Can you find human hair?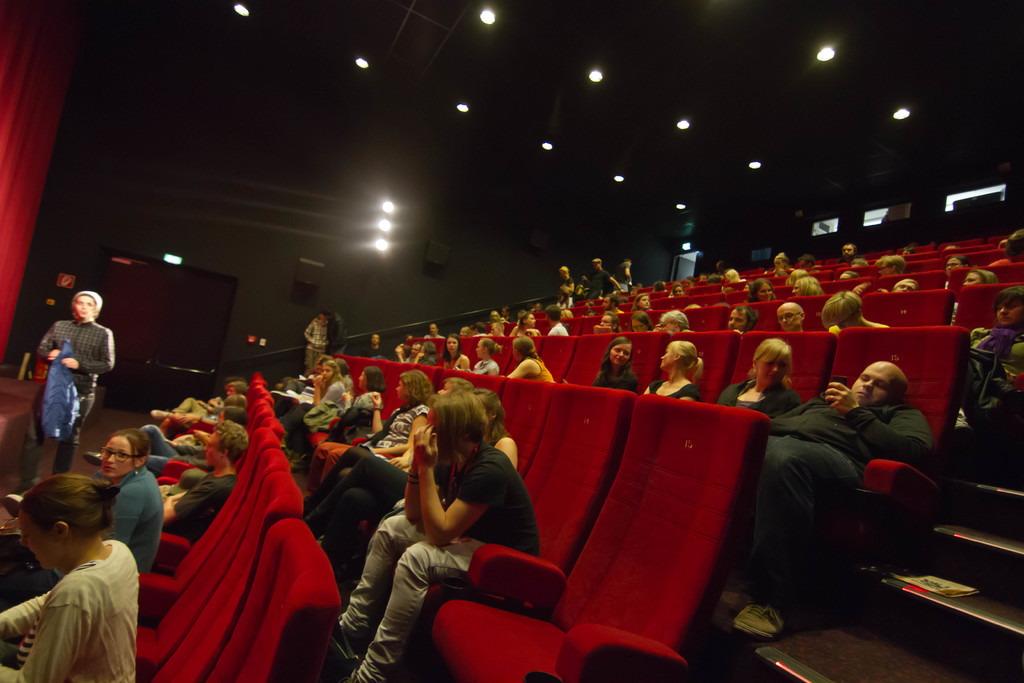
Yes, bounding box: region(797, 275, 822, 295).
